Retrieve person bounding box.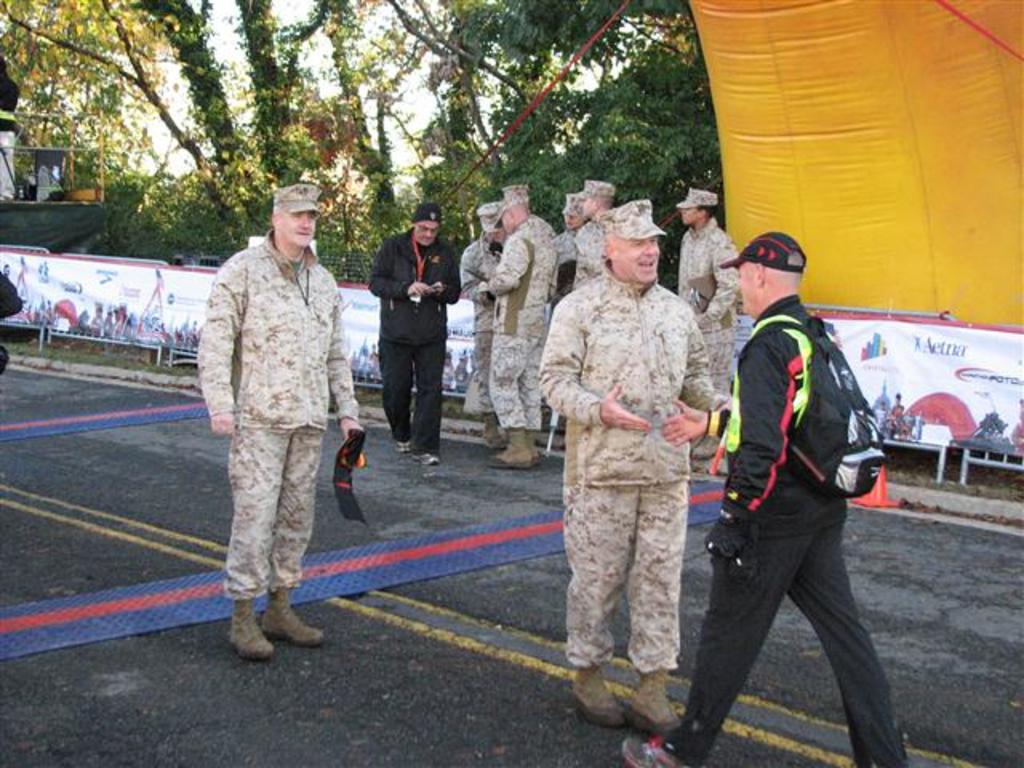
Bounding box: box=[563, 192, 590, 269].
